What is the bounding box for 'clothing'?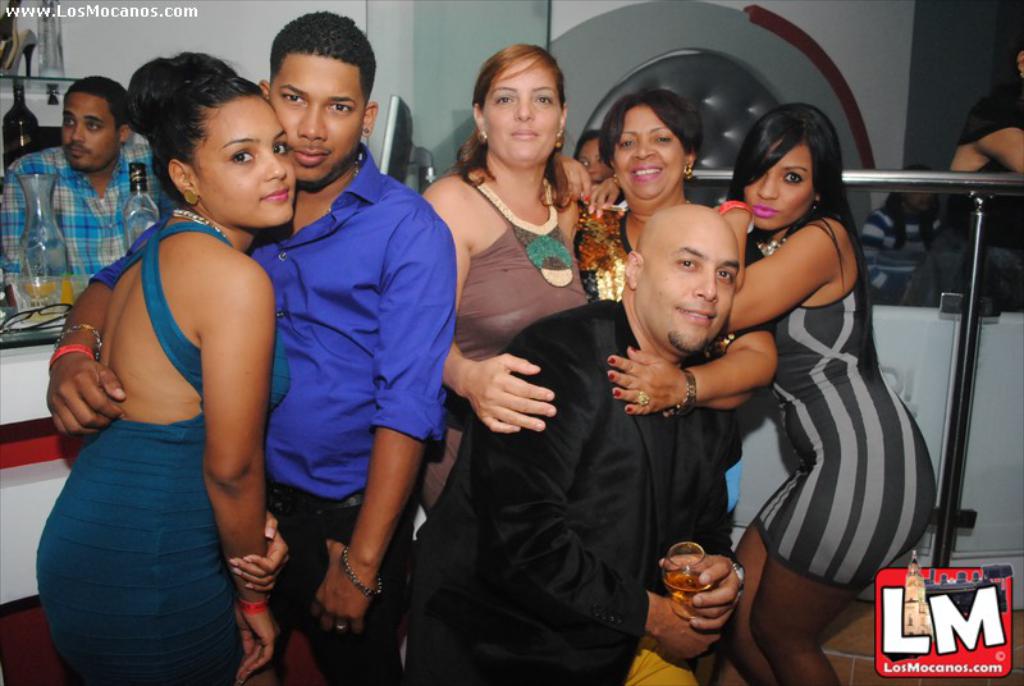
(0, 147, 160, 284).
